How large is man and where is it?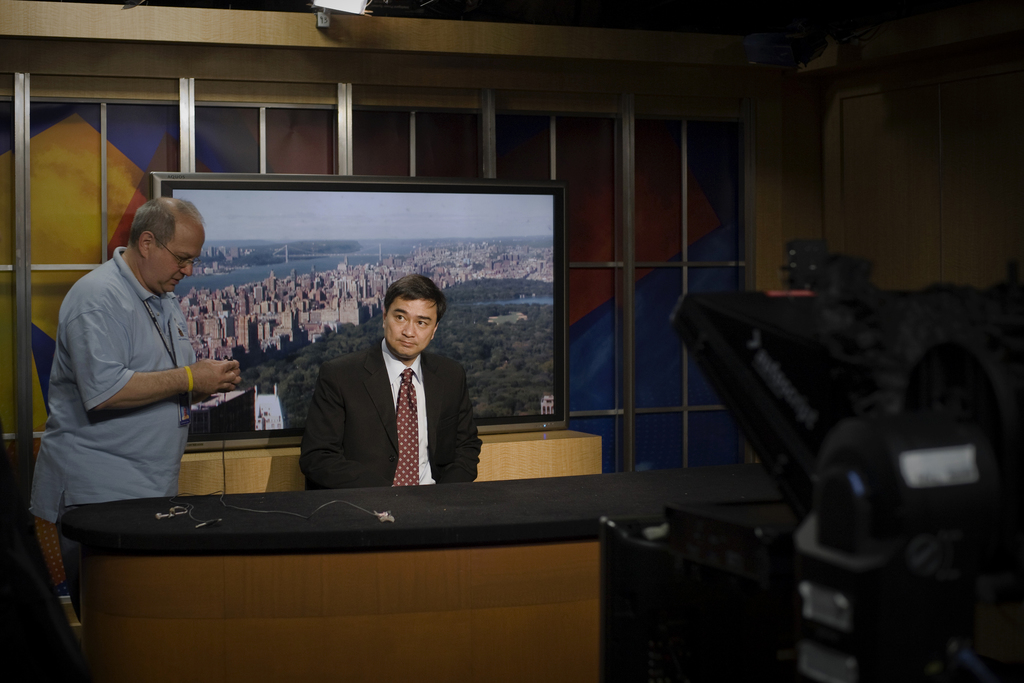
Bounding box: BBox(35, 188, 241, 619).
